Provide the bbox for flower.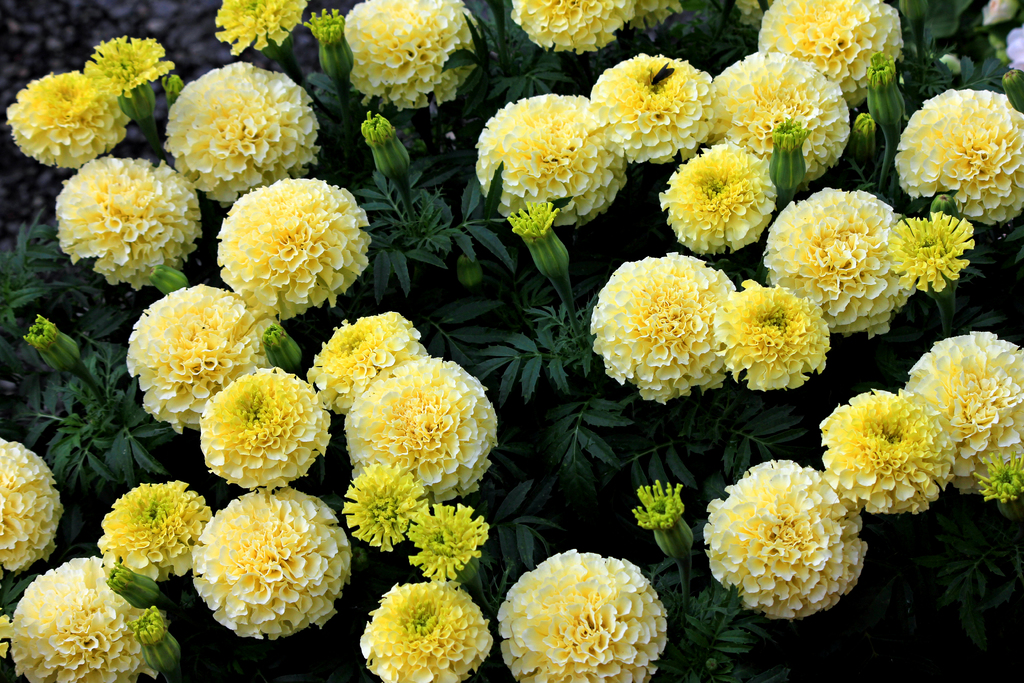
(477,90,626,222).
